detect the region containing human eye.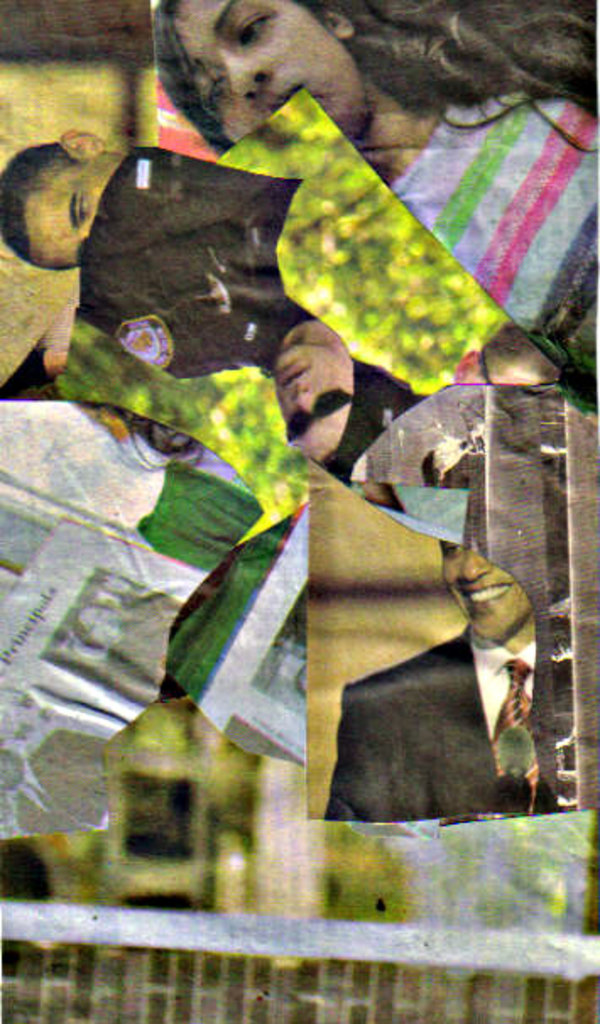
detection(441, 541, 465, 556).
